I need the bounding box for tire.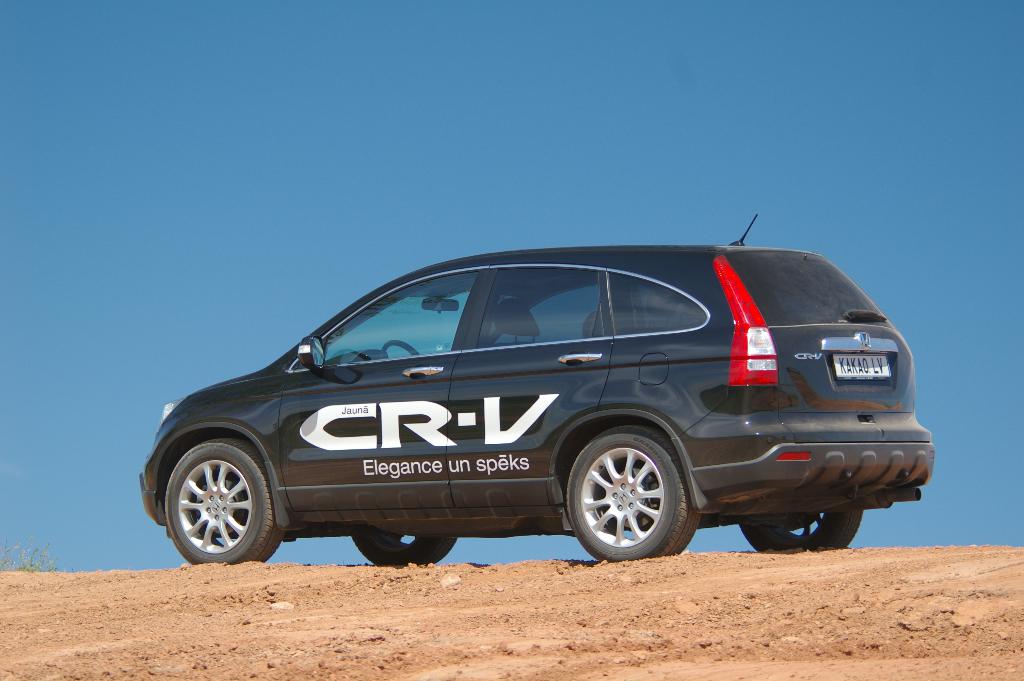
Here it is: [353,534,456,568].
